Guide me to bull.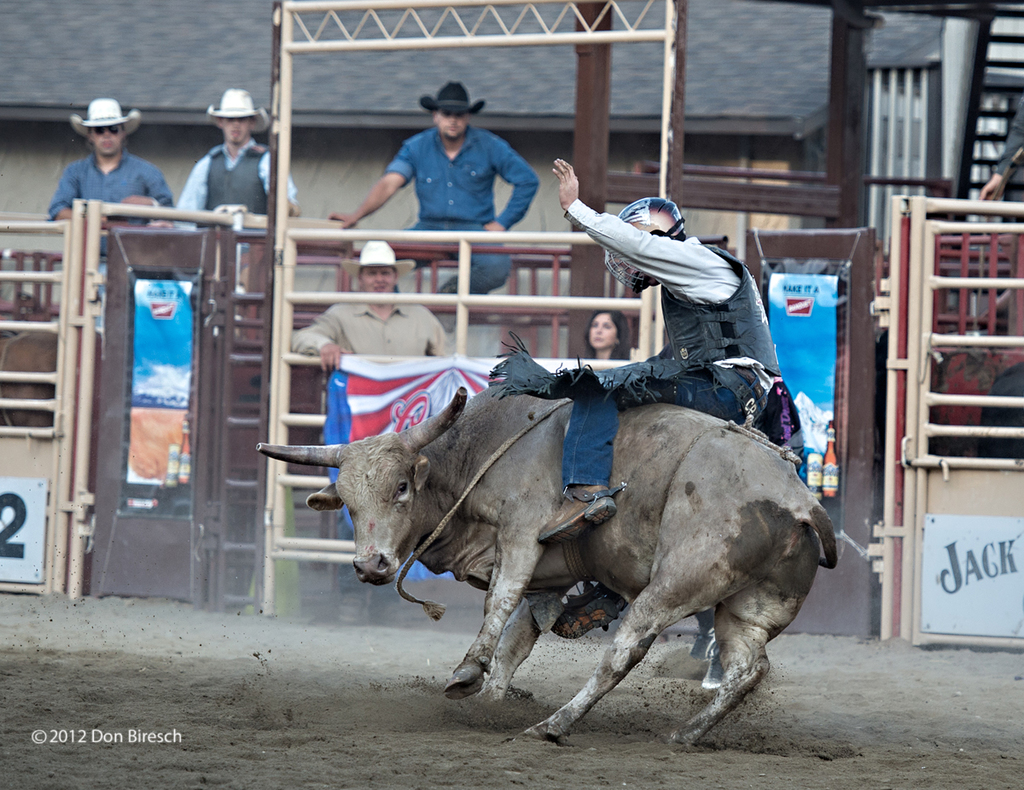
Guidance: 254, 379, 841, 746.
